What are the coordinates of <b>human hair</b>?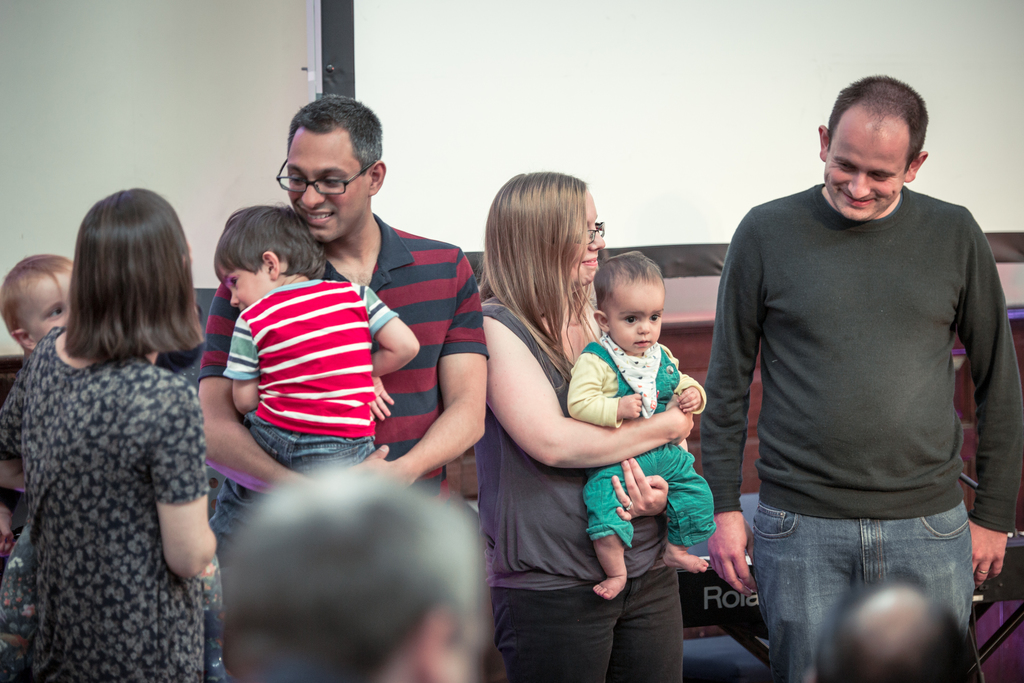
(x1=0, y1=252, x2=76, y2=343).
